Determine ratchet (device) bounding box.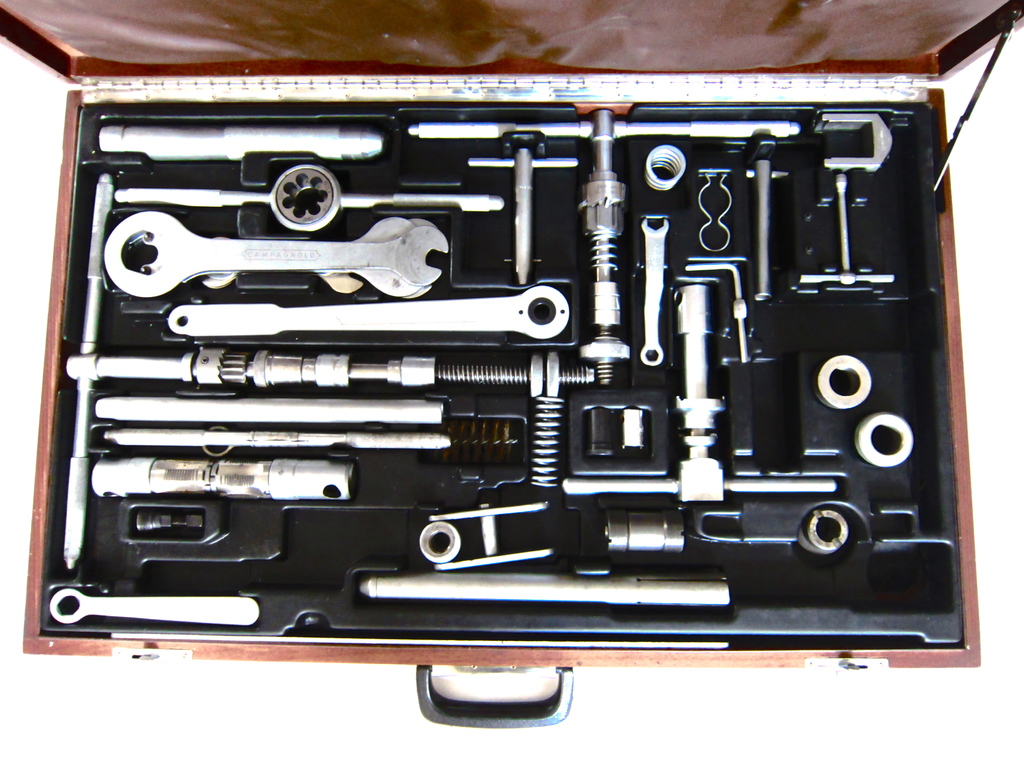
Determined: <region>602, 515, 689, 559</region>.
